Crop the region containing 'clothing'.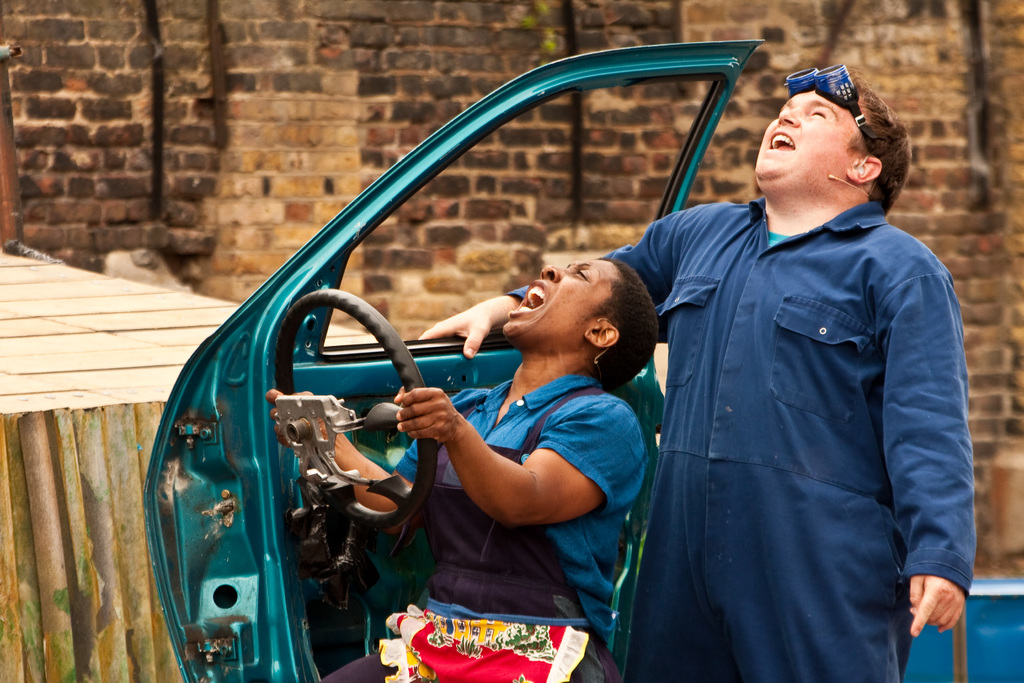
Crop region: crop(499, 181, 979, 682).
